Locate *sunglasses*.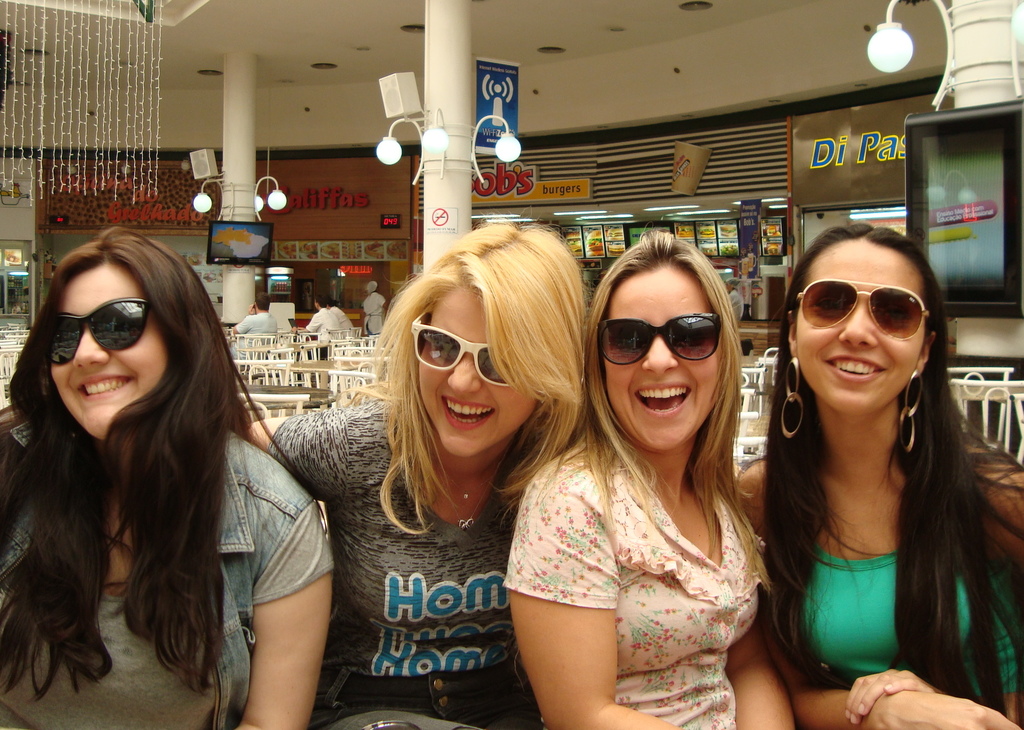
Bounding box: bbox(408, 308, 506, 387).
